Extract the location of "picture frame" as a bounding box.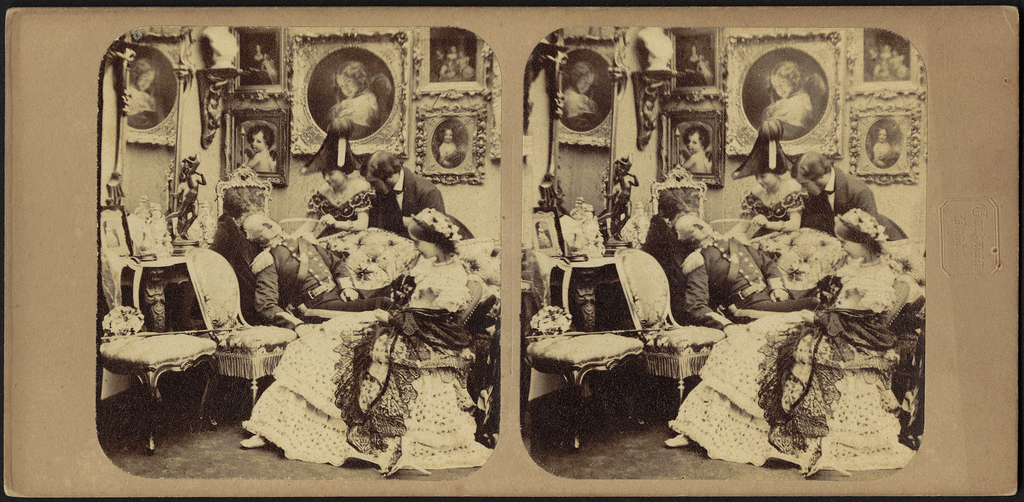
select_region(661, 110, 724, 186).
